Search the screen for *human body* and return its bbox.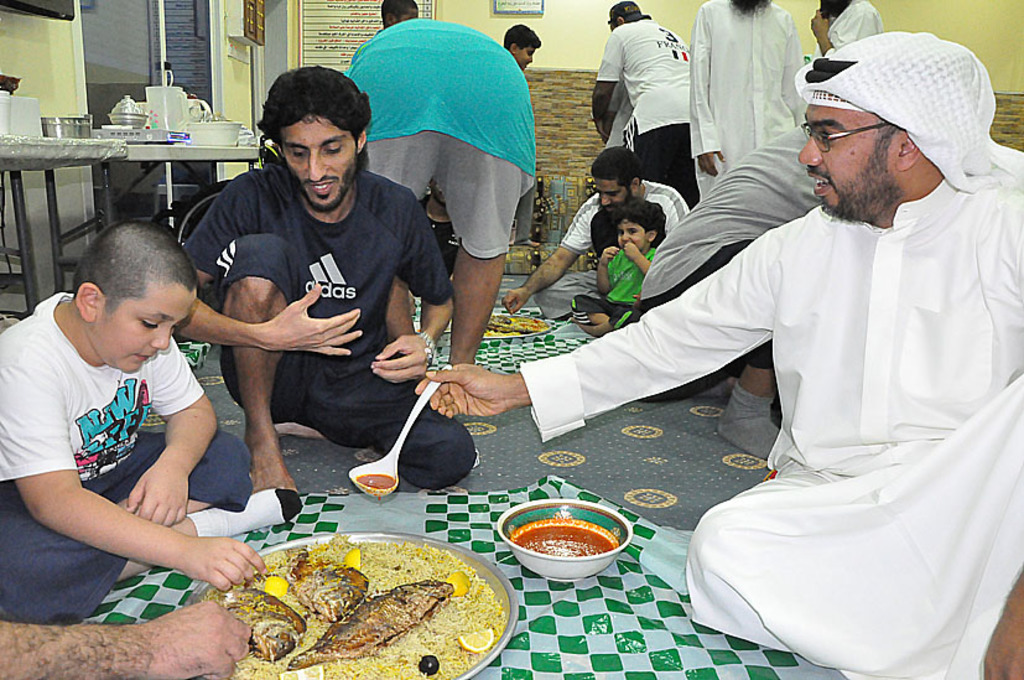
Found: crop(499, 181, 696, 317).
